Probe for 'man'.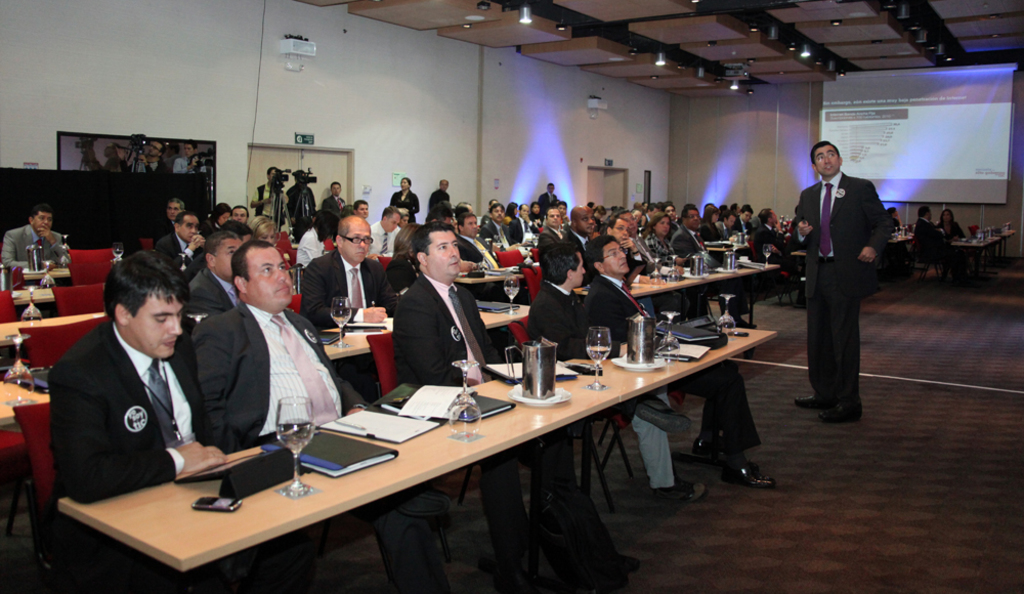
Probe result: locate(435, 200, 458, 225).
